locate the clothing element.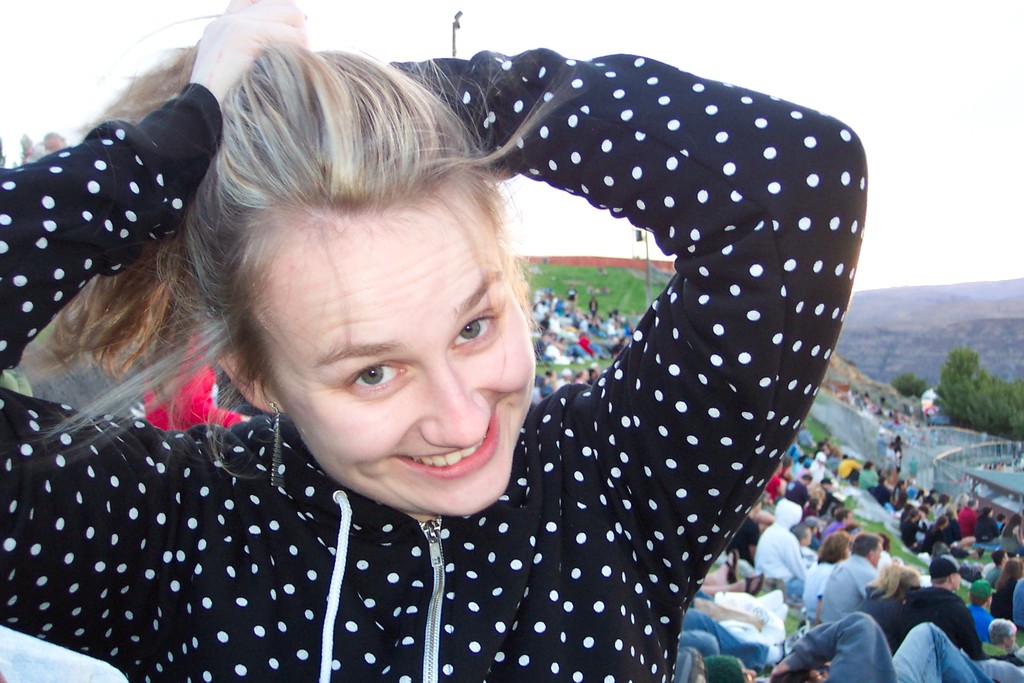
Element bbox: (779, 613, 1006, 682).
